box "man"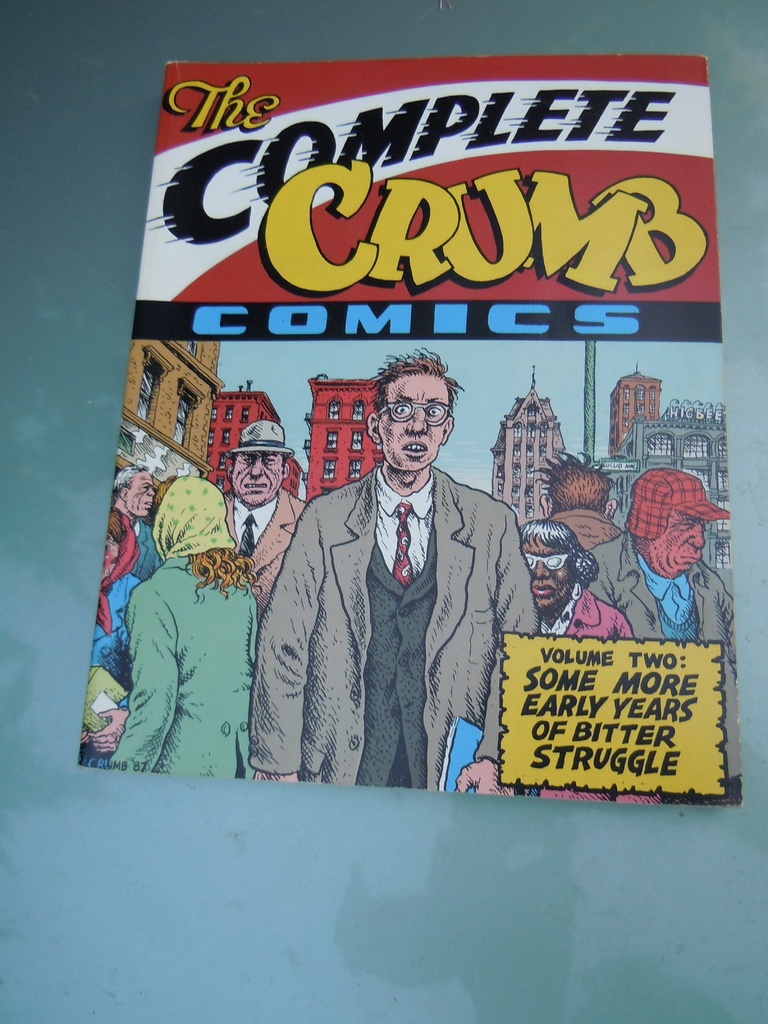
205:426:302:628
